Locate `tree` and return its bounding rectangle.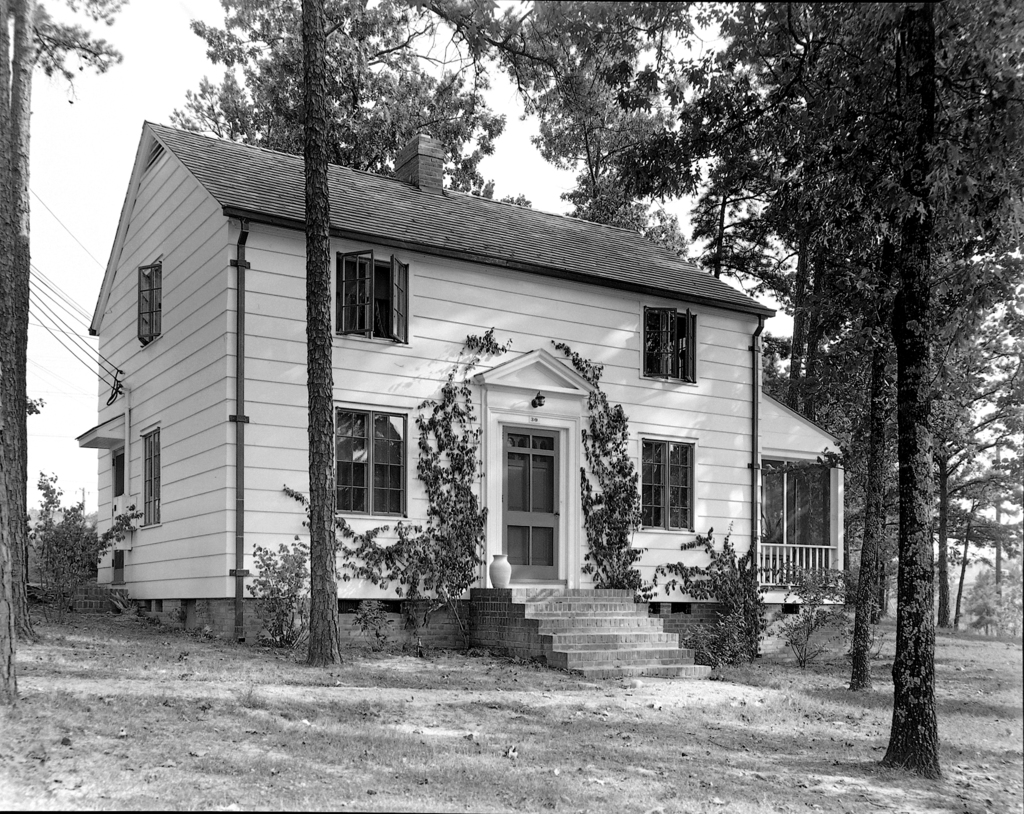
pyautogui.locateOnScreen(166, 43, 535, 205).
